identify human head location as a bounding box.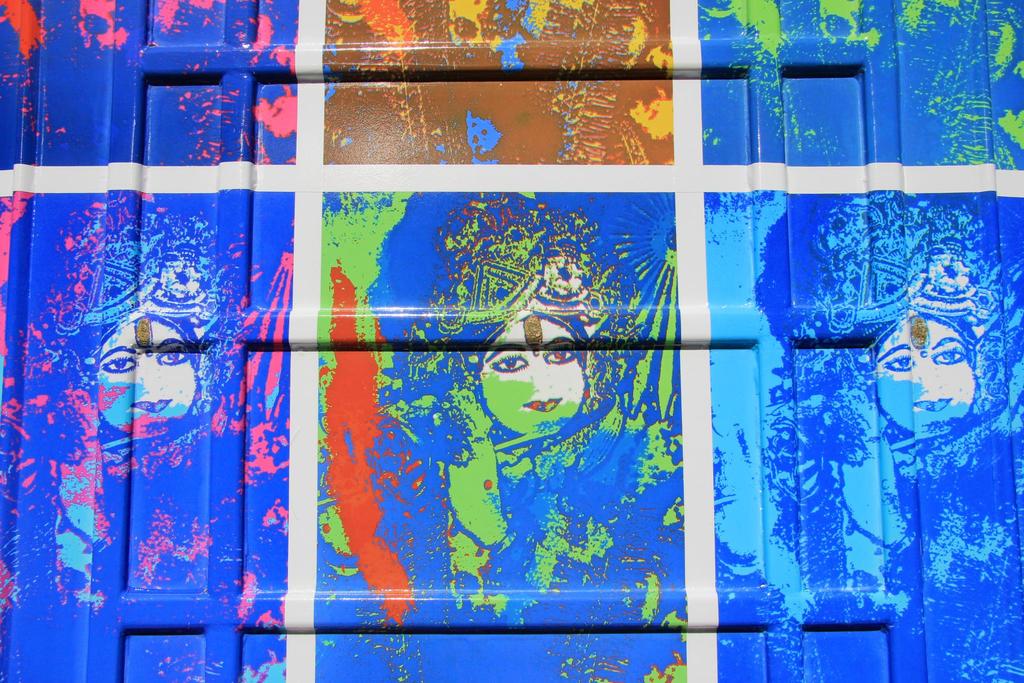
bbox(88, 308, 203, 438).
